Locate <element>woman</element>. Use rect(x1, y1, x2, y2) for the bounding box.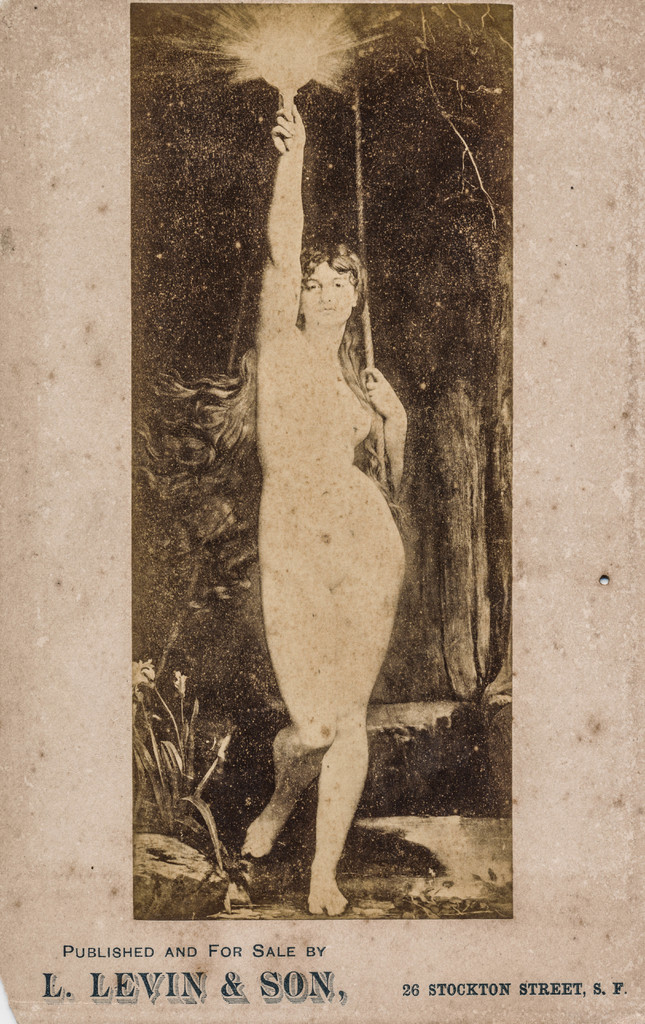
rect(241, 107, 411, 916).
